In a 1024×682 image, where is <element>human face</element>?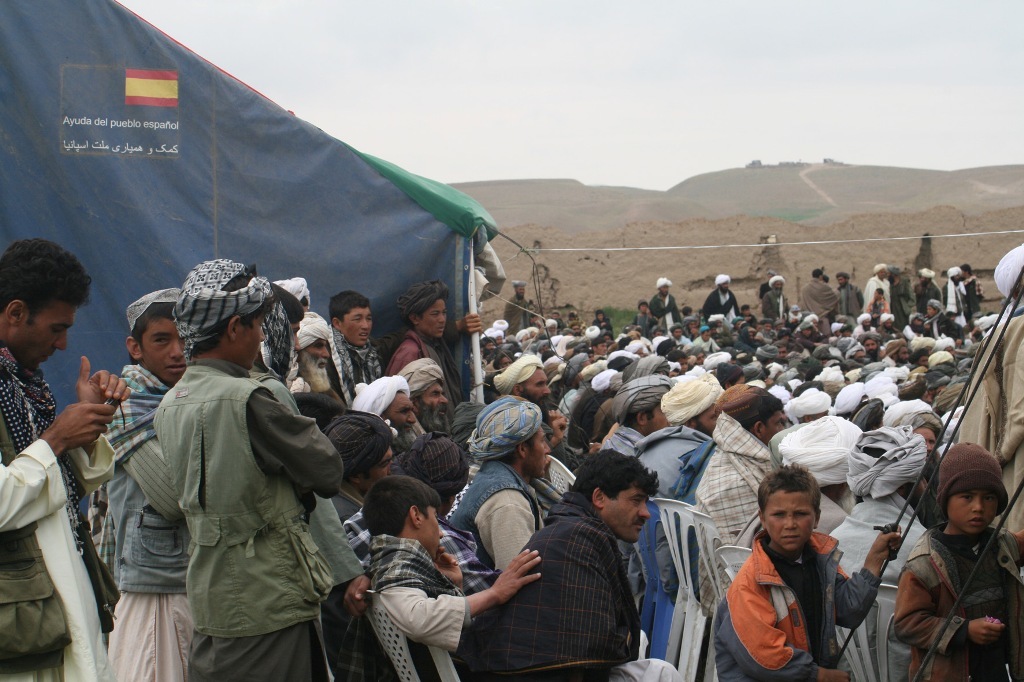
detection(954, 275, 966, 284).
